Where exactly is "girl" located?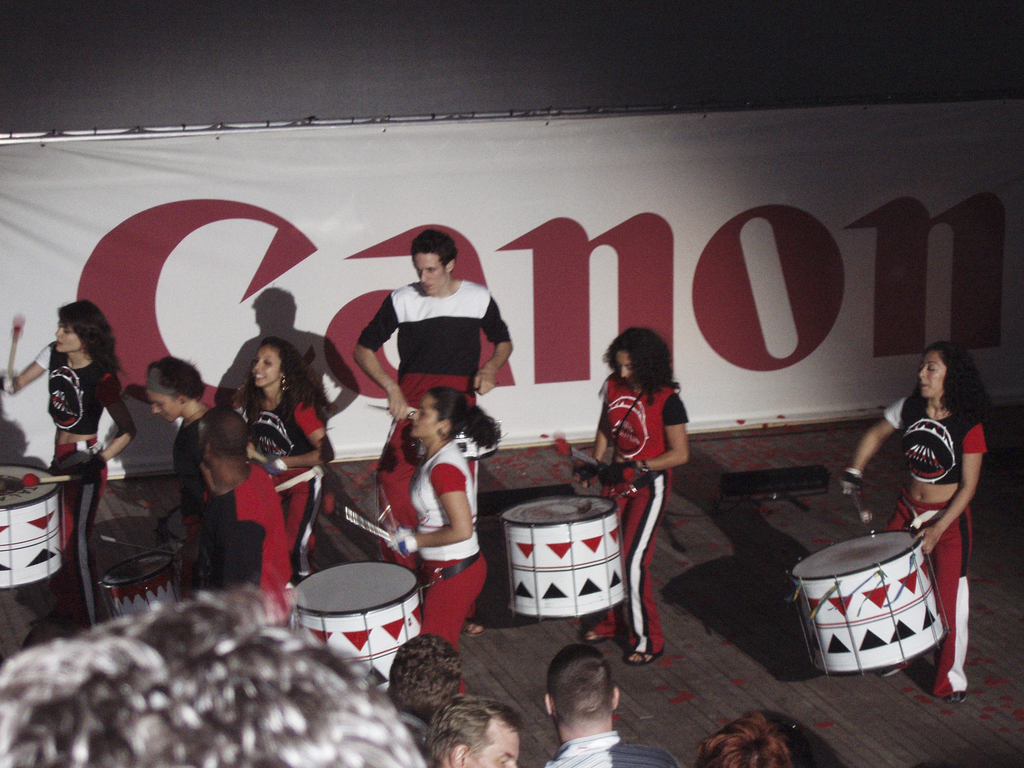
Its bounding box is BBox(220, 337, 347, 578).
